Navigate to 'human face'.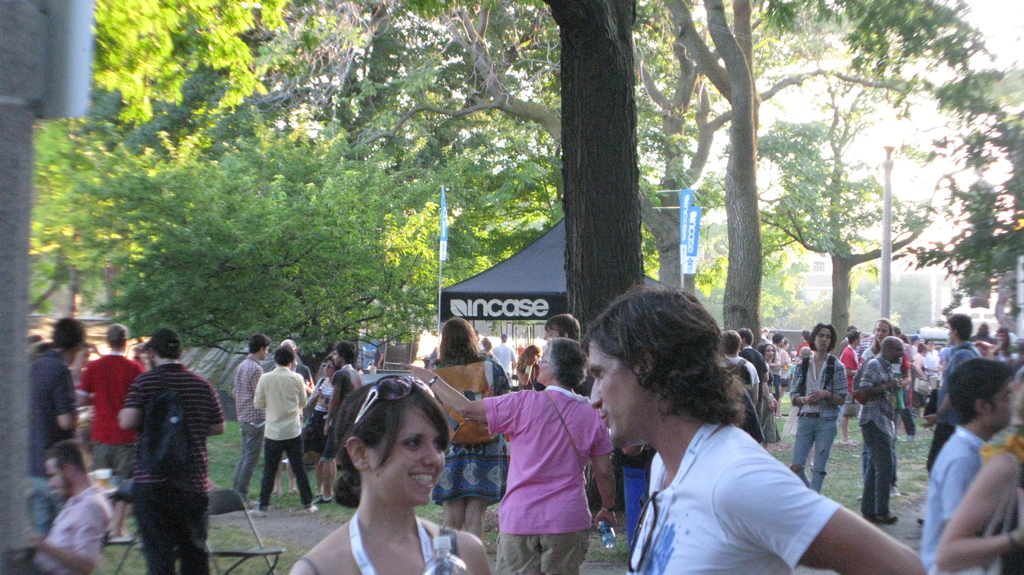
Navigation target: {"x1": 814, "y1": 325, "x2": 832, "y2": 351}.
